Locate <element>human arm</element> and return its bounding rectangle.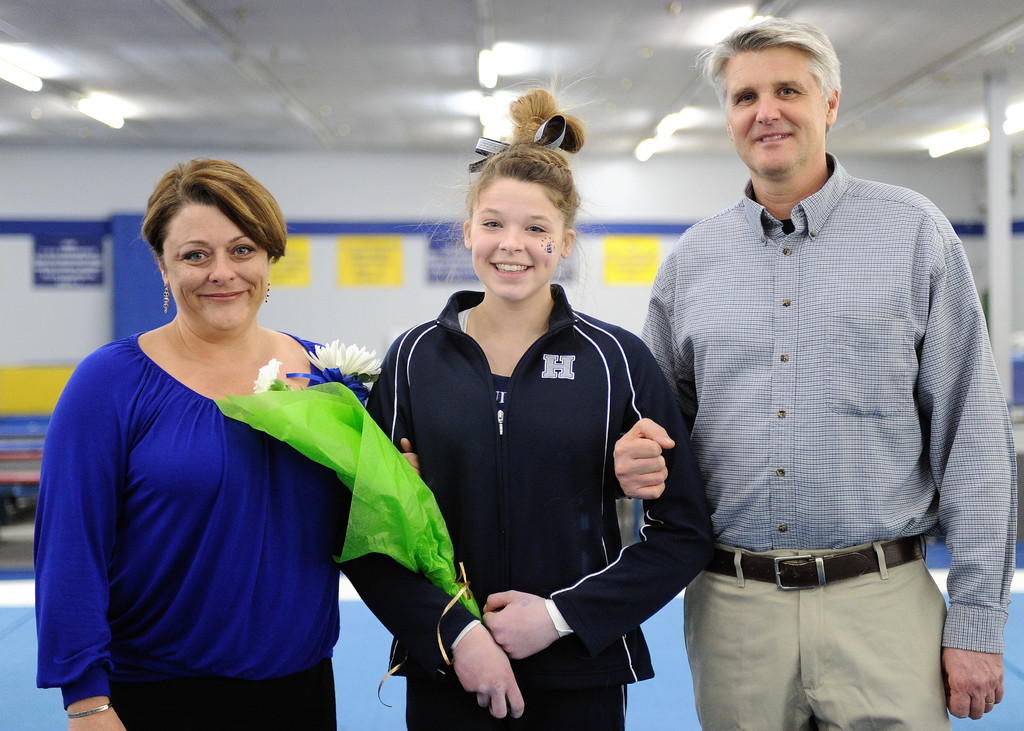
bbox=[330, 332, 534, 729].
